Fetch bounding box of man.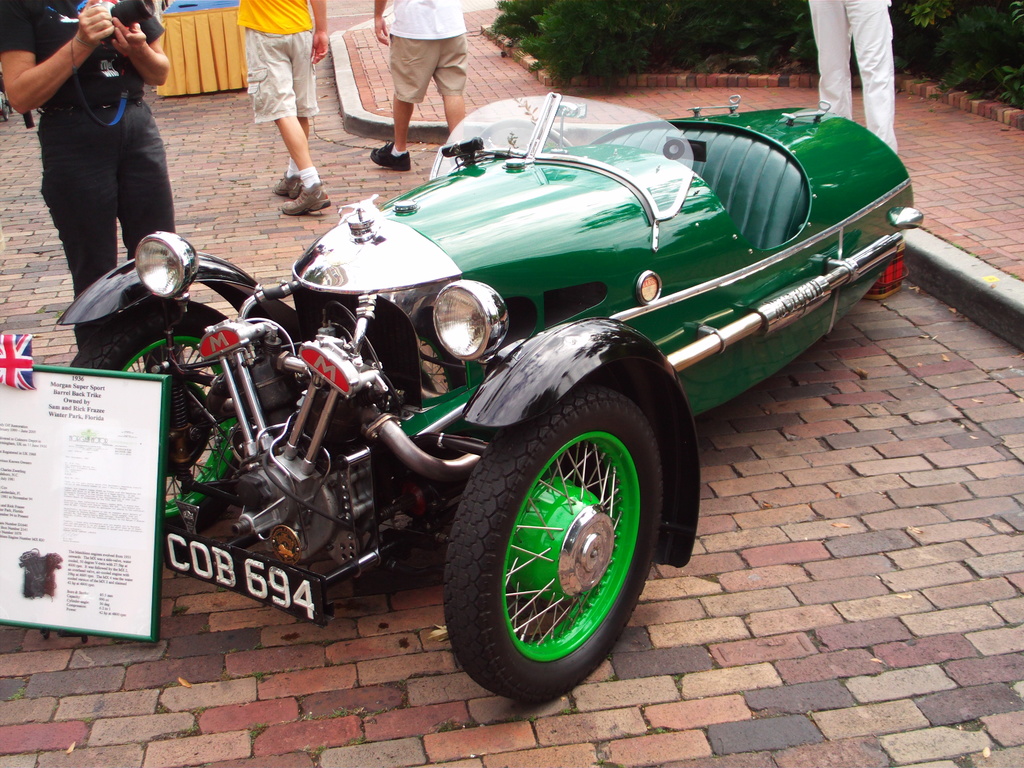
Bbox: <box>338,4,484,159</box>.
